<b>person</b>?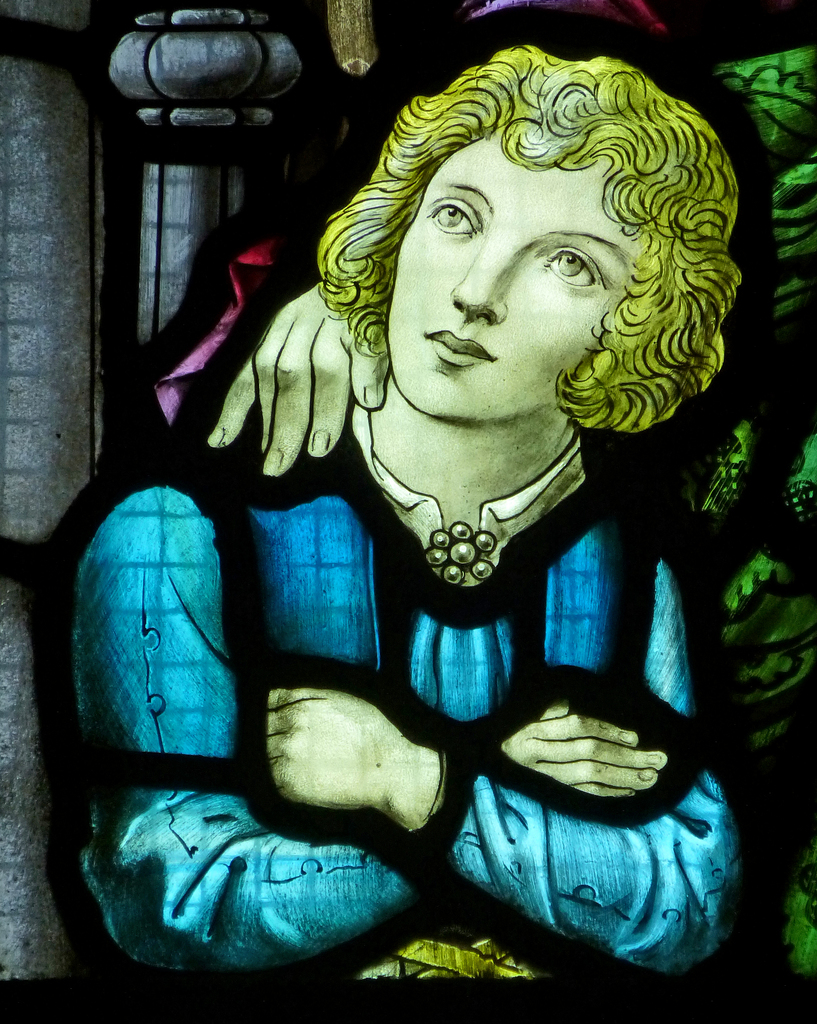
bbox=[63, 40, 749, 984]
